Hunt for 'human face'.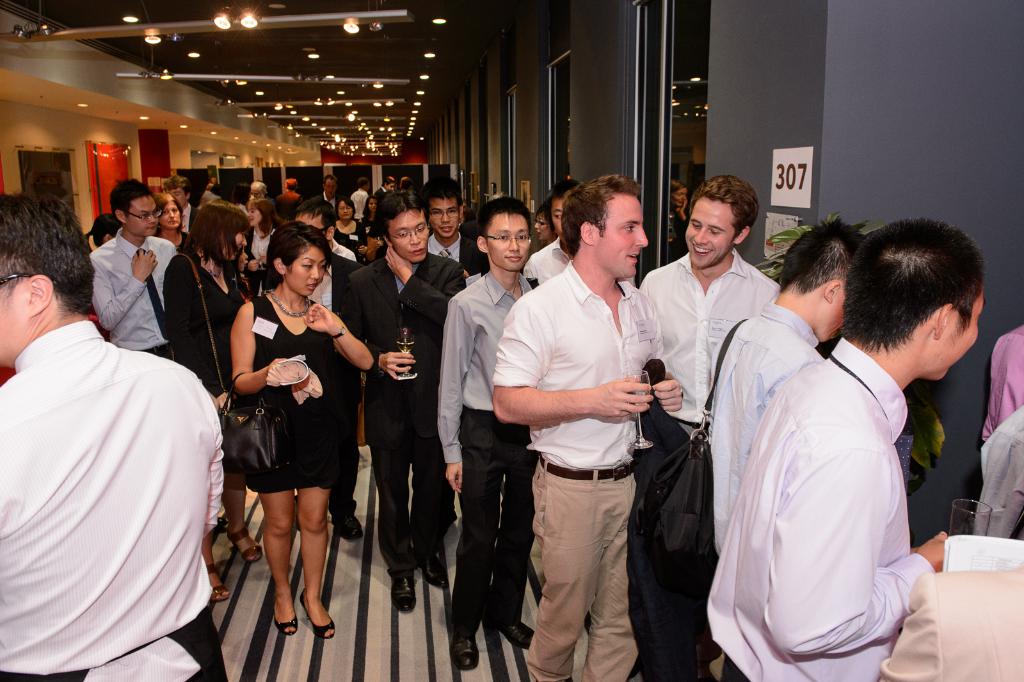
Hunted down at [389, 210, 432, 265].
